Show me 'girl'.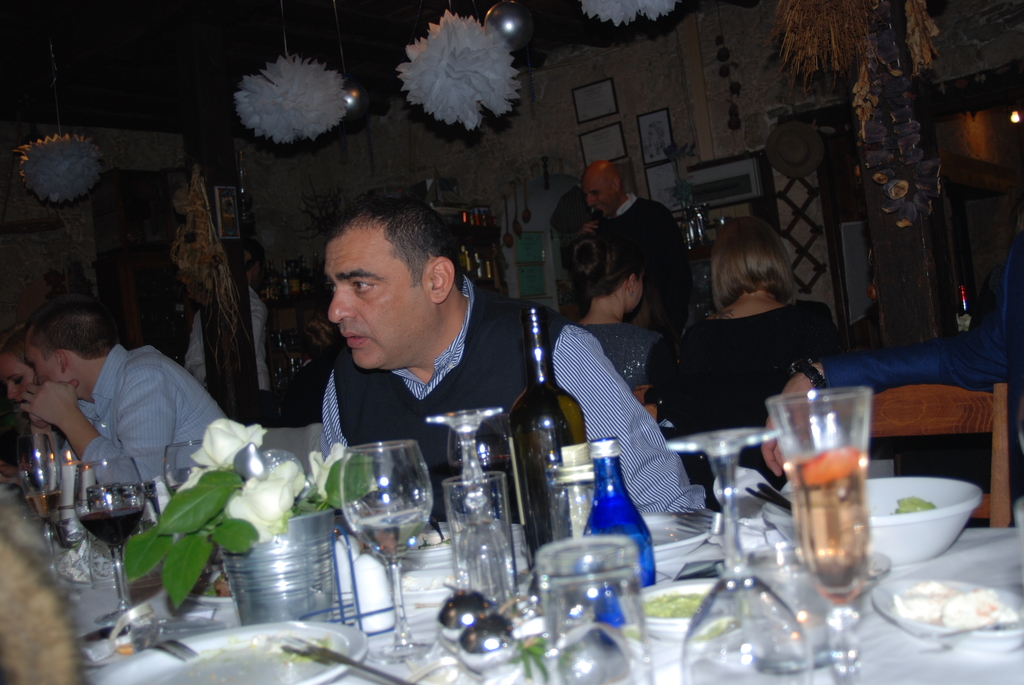
'girl' is here: left=637, top=213, right=845, bottom=512.
